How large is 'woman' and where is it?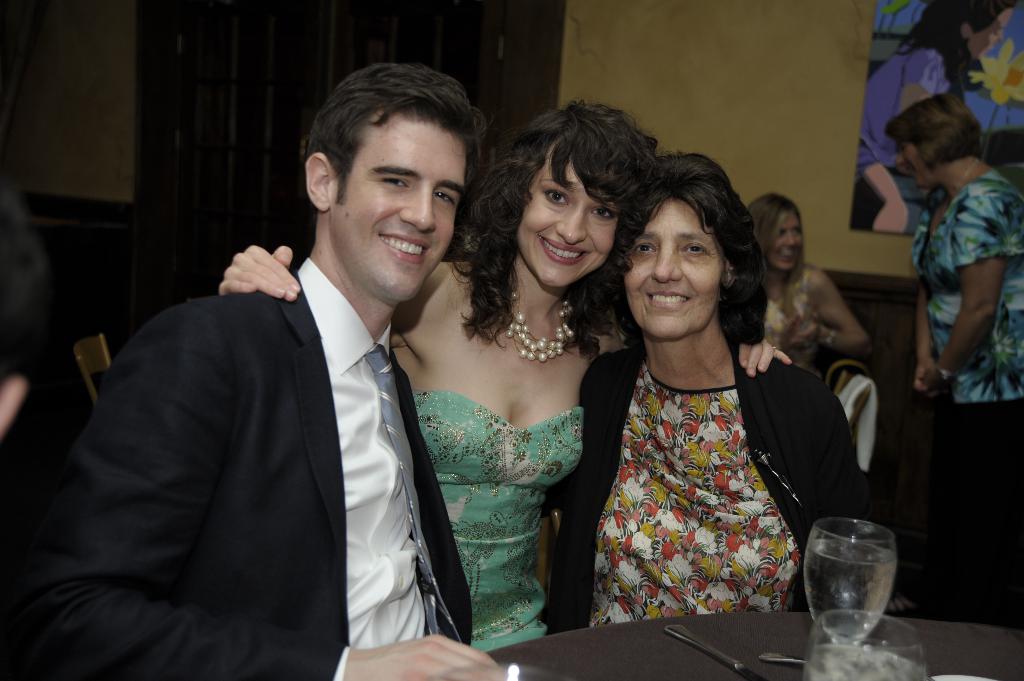
Bounding box: l=862, t=0, r=1012, b=177.
